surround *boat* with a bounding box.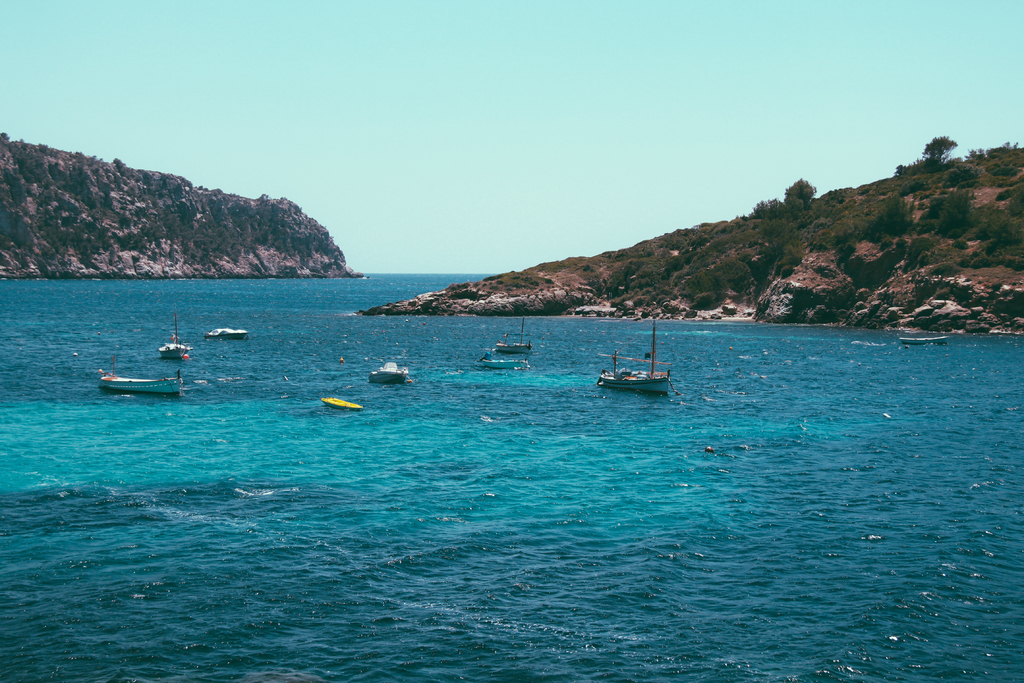
BBox(596, 332, 694, 401).
